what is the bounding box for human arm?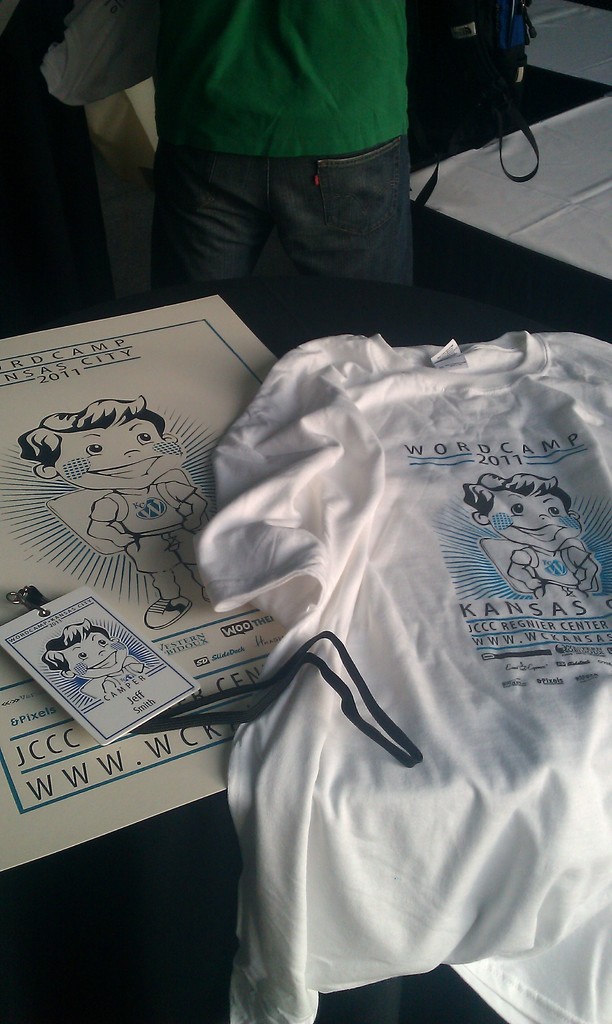
<bbox>571, 543, 601, 592</bbox>.
